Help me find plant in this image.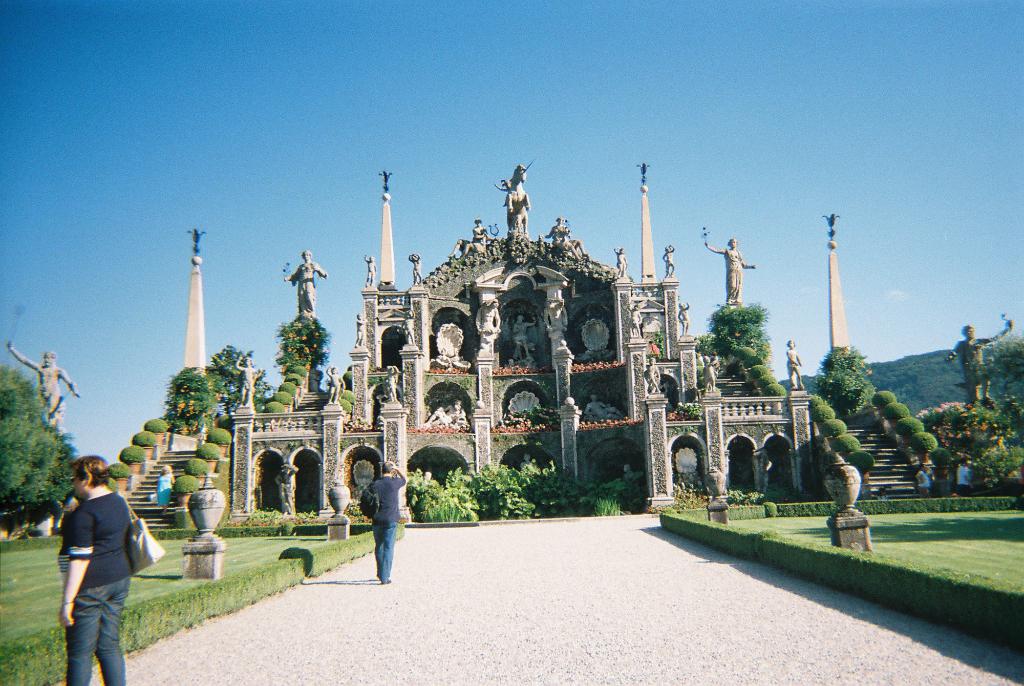
Found it: 339 437 351 453.
